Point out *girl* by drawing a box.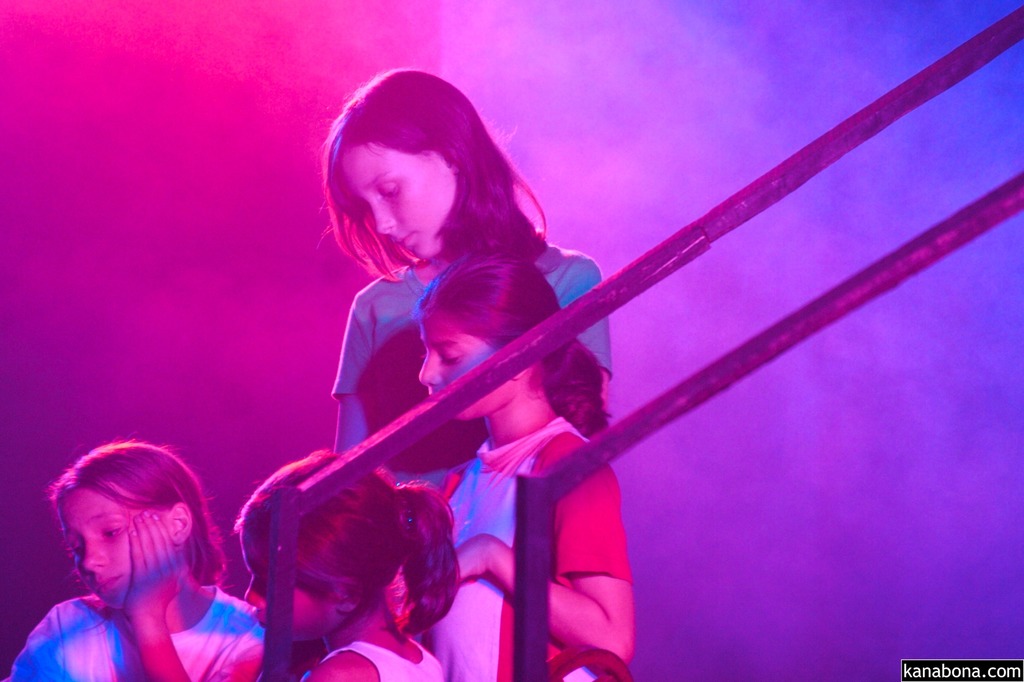
<box>418,244,634,679</box>.
